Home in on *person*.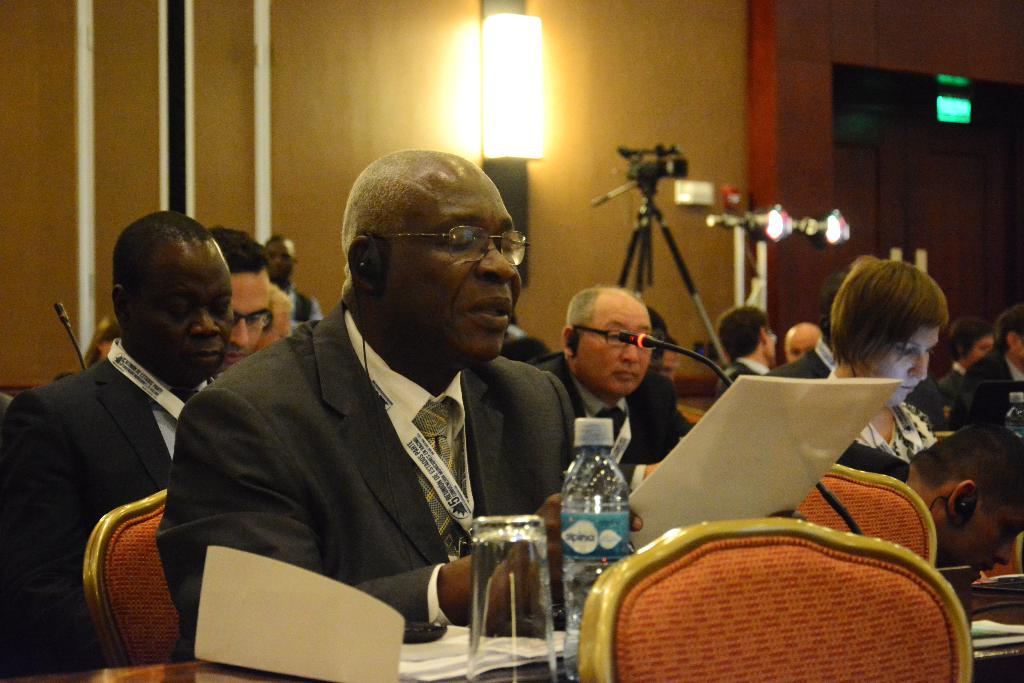
Homed in at x1=719, y1=303, x2=778, y2=389.
